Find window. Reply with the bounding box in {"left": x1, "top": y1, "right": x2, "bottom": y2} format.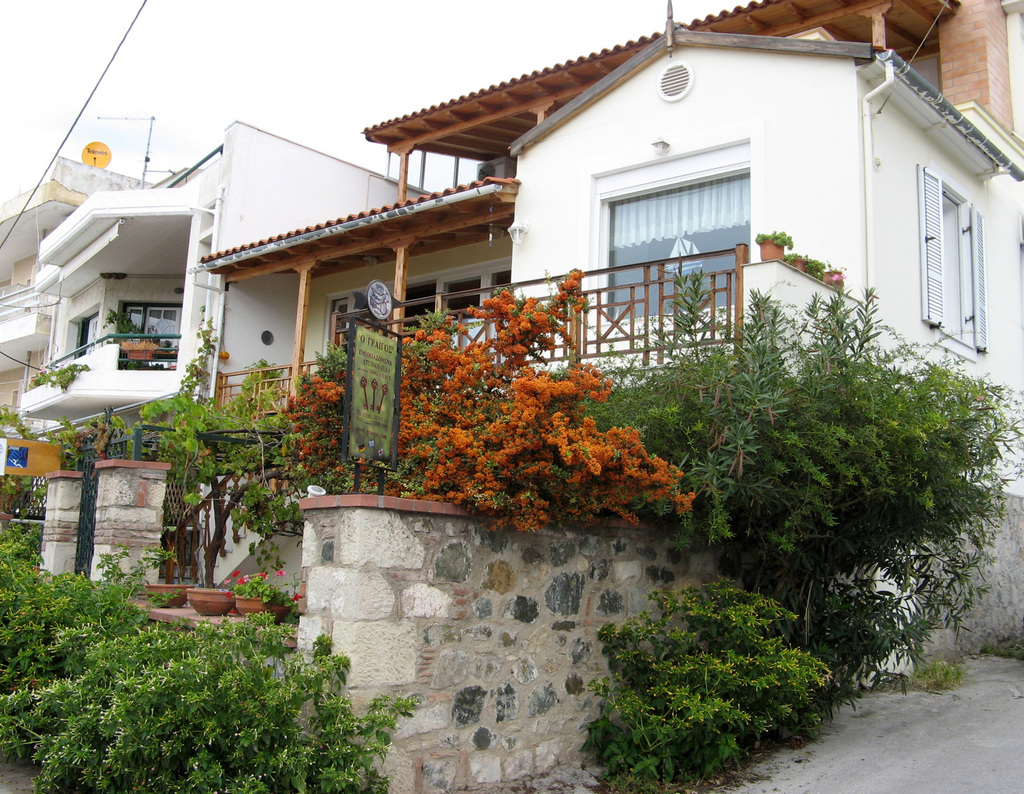
{"left": 657, "top": 58, "right": 693, "bottom": 96}.
